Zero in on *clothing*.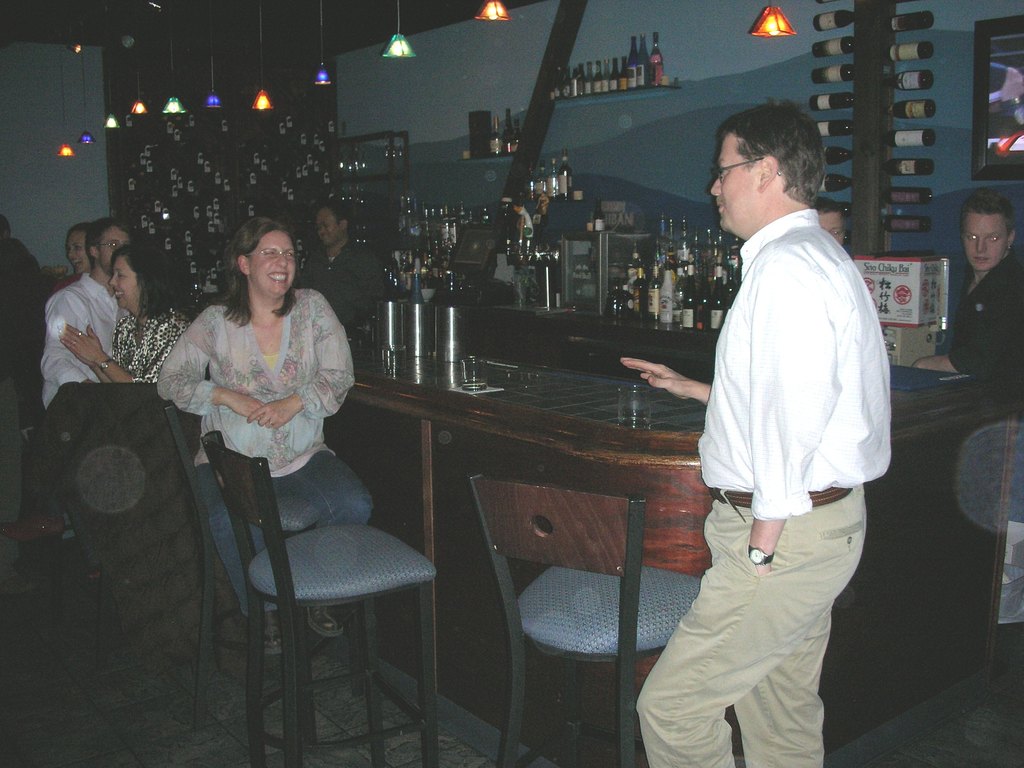
Zeroed in: [632,211,895,767].
